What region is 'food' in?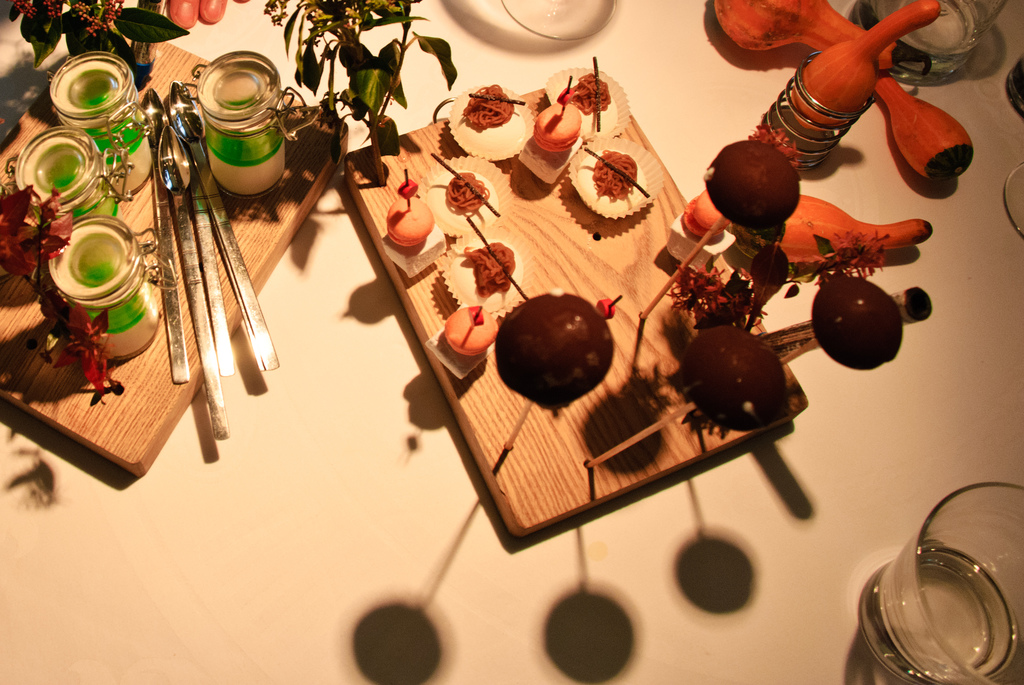
{"x1": 570, "y1": 54, "x2": 618, "y2": 133}.
